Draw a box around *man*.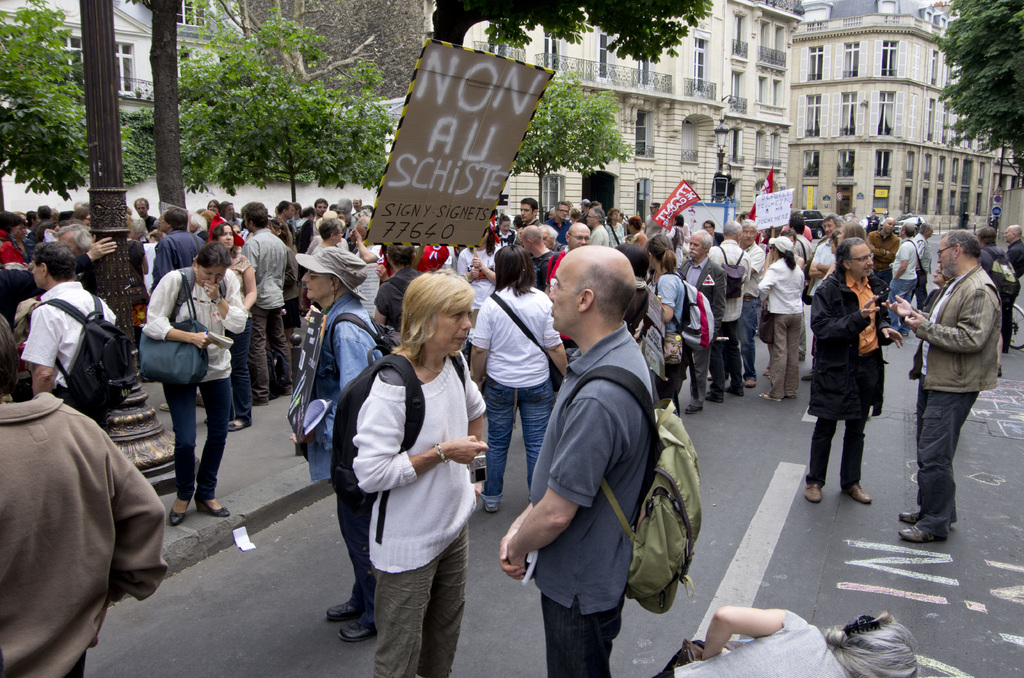
[left=0, top=311, right=166, bottom=677].
